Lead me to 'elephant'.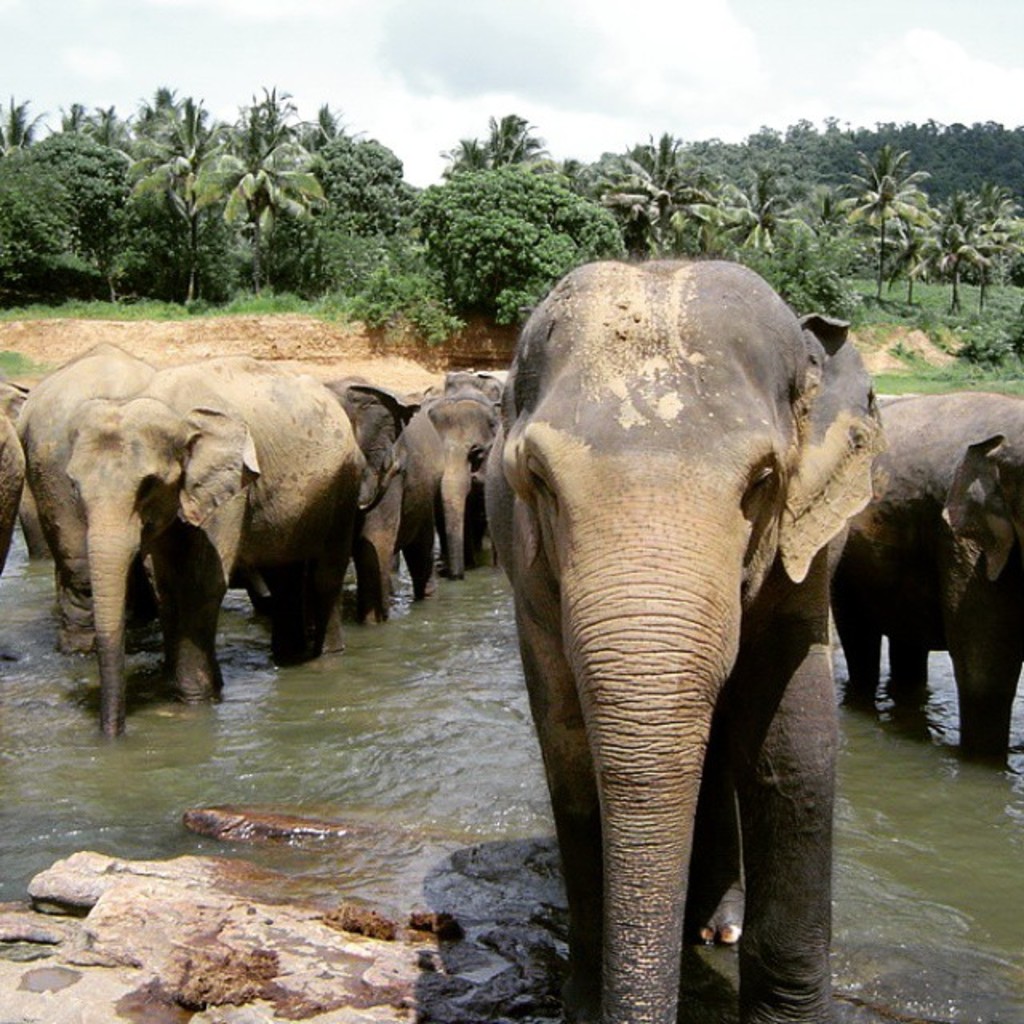
Lead to <bbox>46, 362, 374, 770</bbox>.
